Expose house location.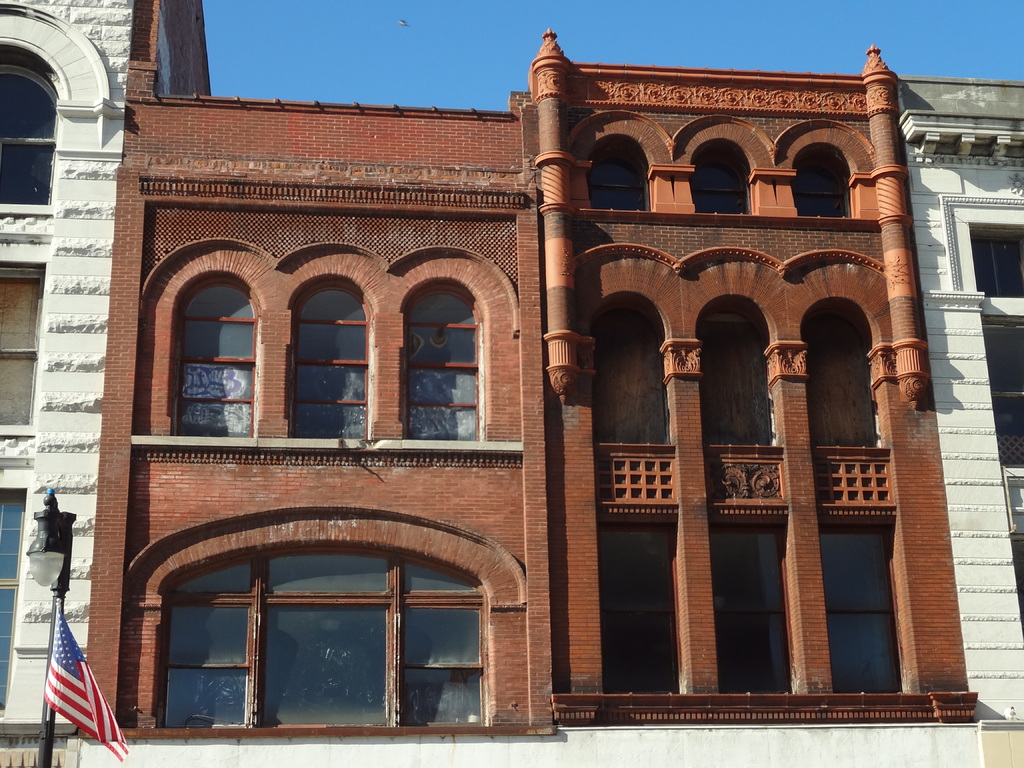
Exposed at x1=79 y1=42 x2=979 y2=767.
